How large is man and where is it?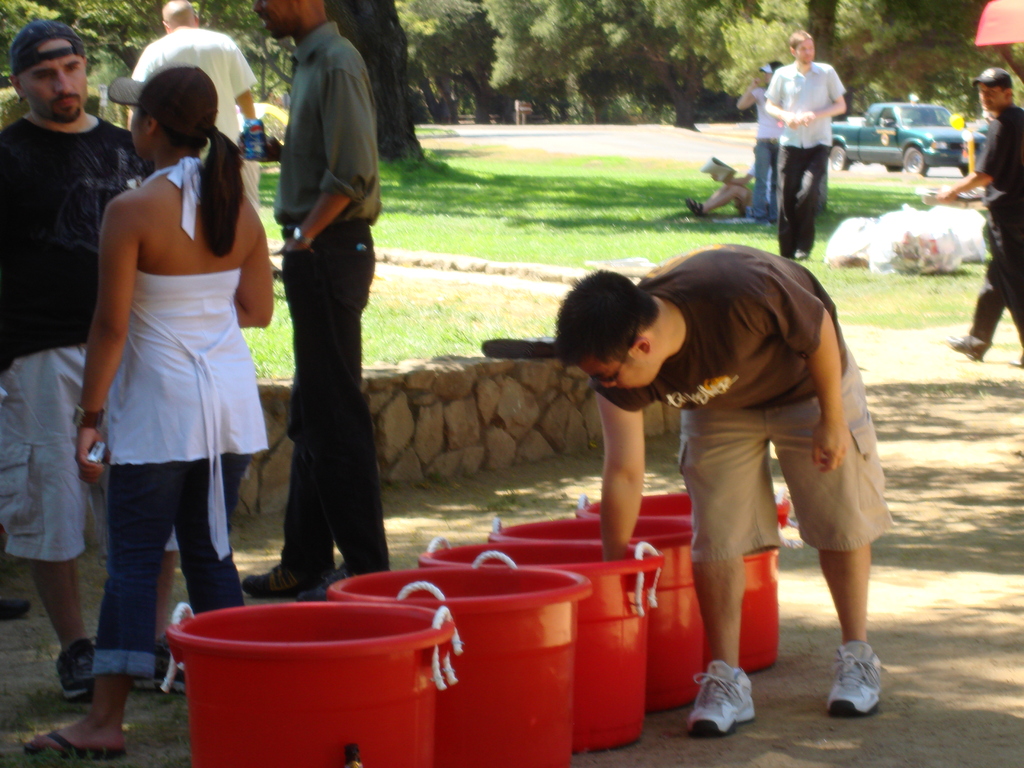
Bounding box: [239,20,392,623].
